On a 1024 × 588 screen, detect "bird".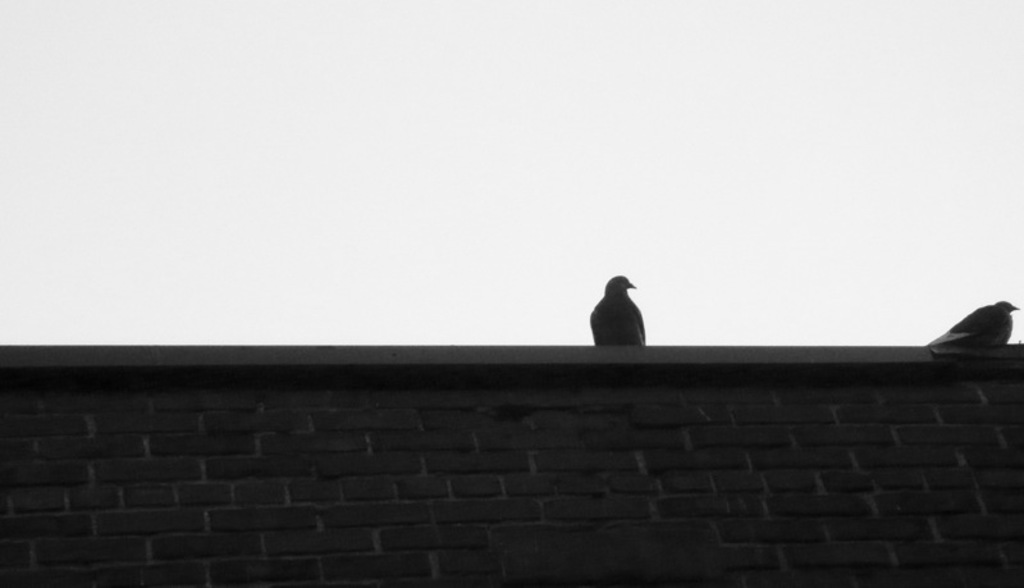
box(590, 270, 658, 347).
